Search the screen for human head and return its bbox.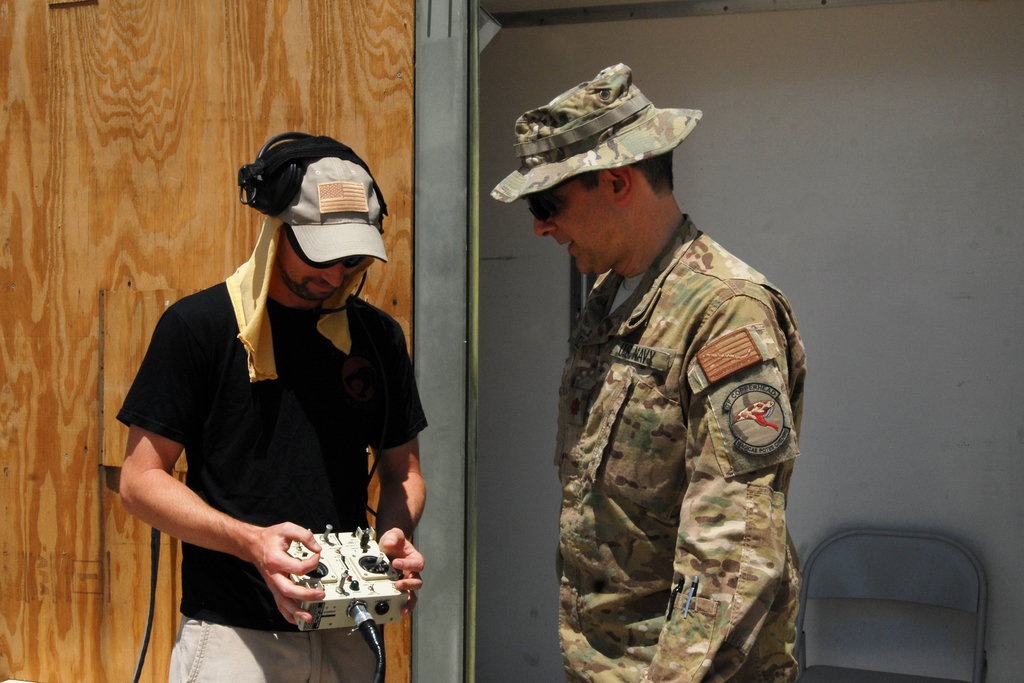
Found: (x1=258, y1=136, x2=381, y2=304).
